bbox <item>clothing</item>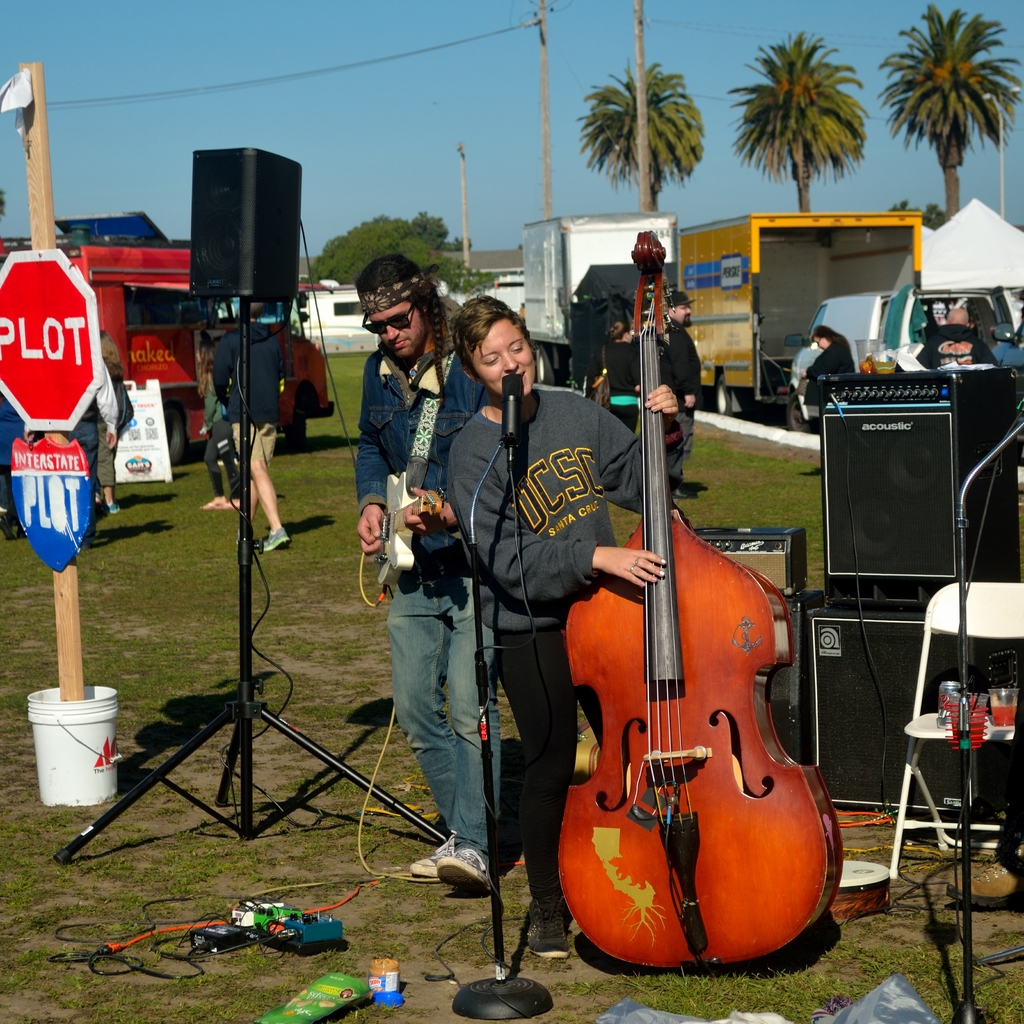
<box>204,361,241,499</box>
